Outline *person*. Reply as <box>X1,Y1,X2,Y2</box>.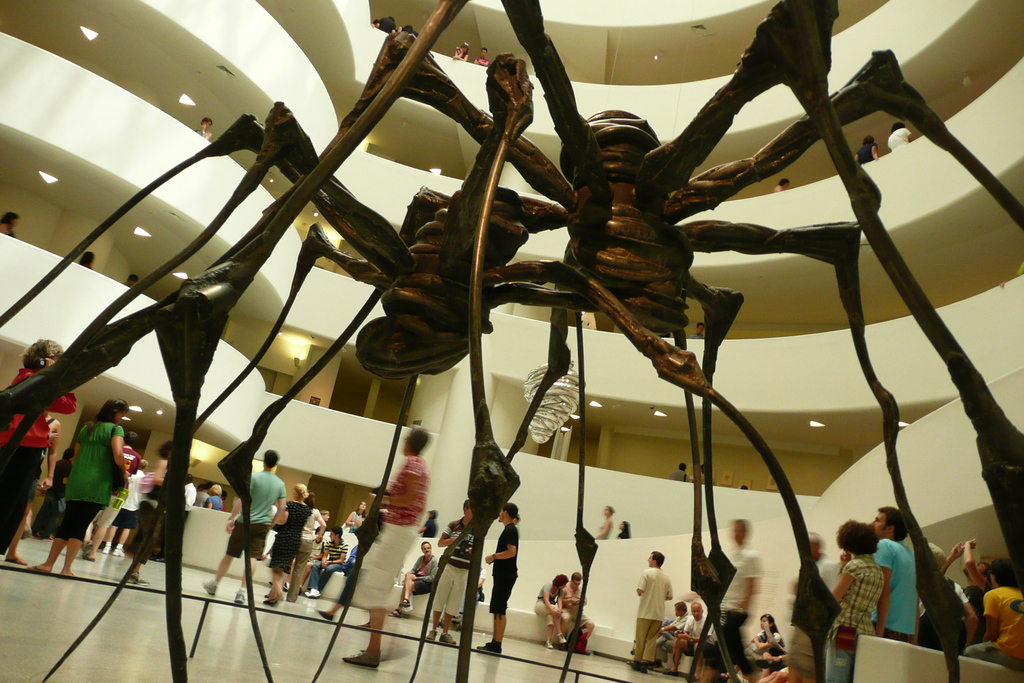
<box>266,484,305,600</box>.
